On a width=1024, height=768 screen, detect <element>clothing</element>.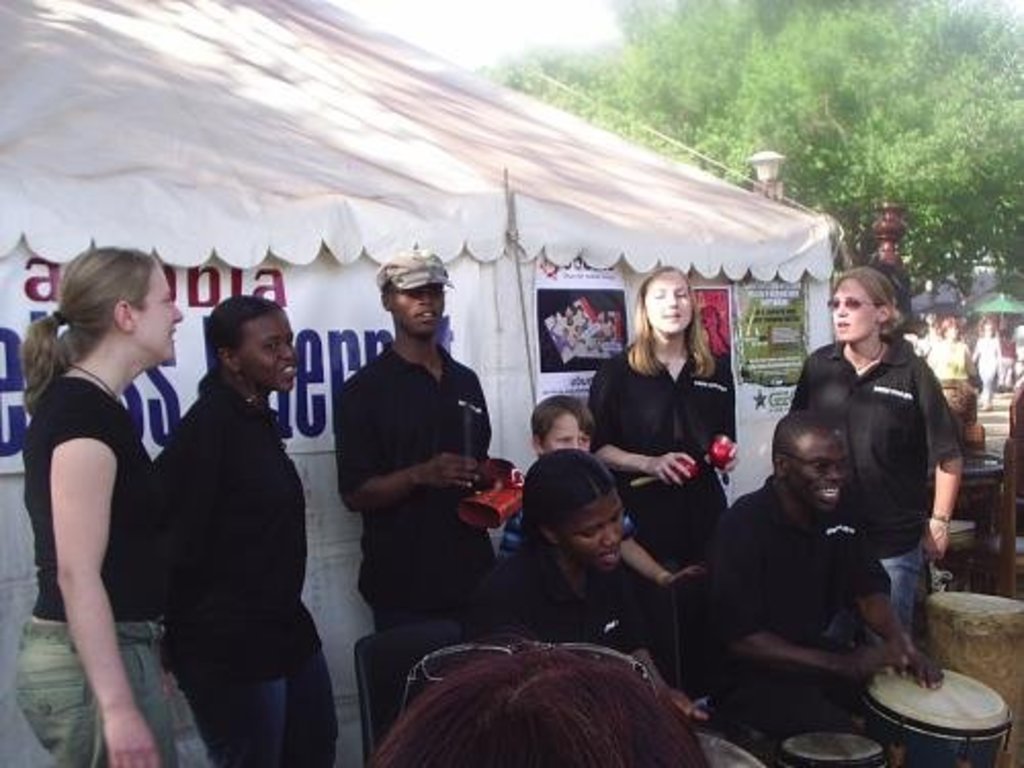
box(918, 324, 940, 346).
